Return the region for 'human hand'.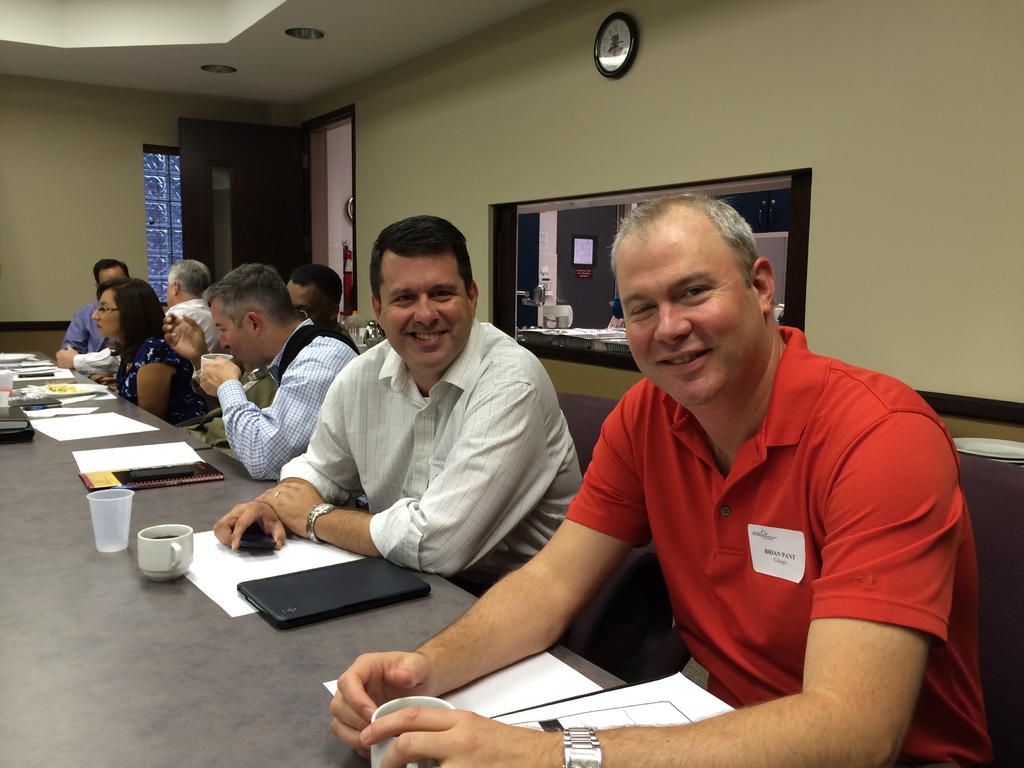
255, 482, 324, 540.
